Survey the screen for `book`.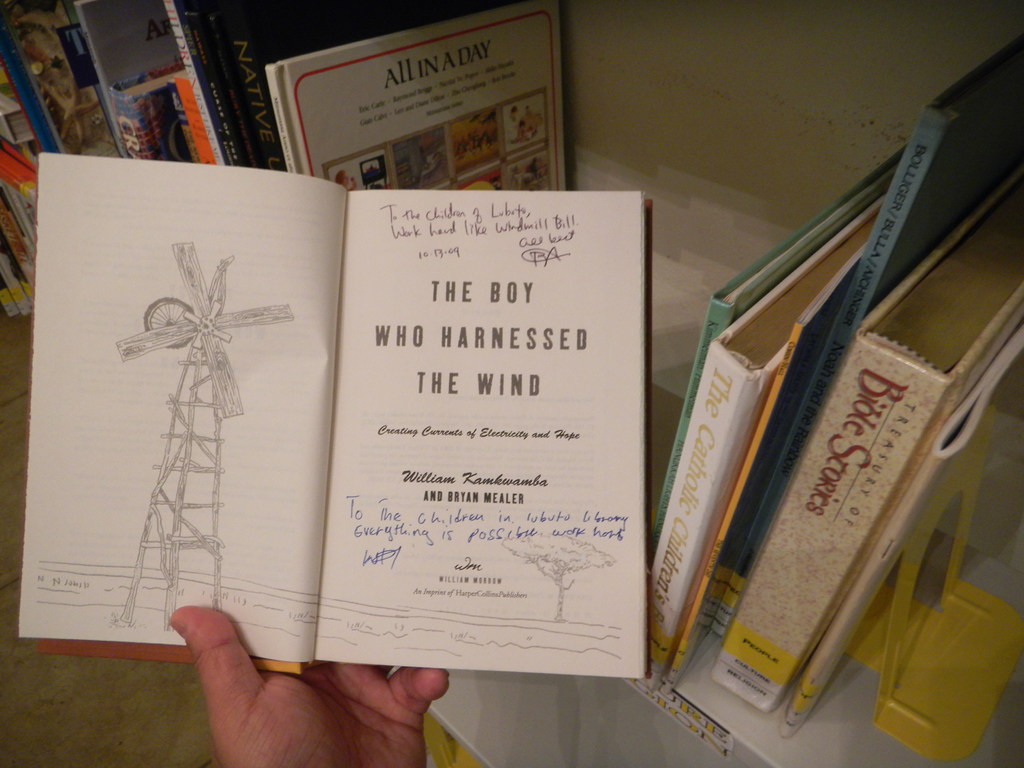
Survey found: {"x1": 14, "y1": 153, "x2": 652, "y2": 680}.
